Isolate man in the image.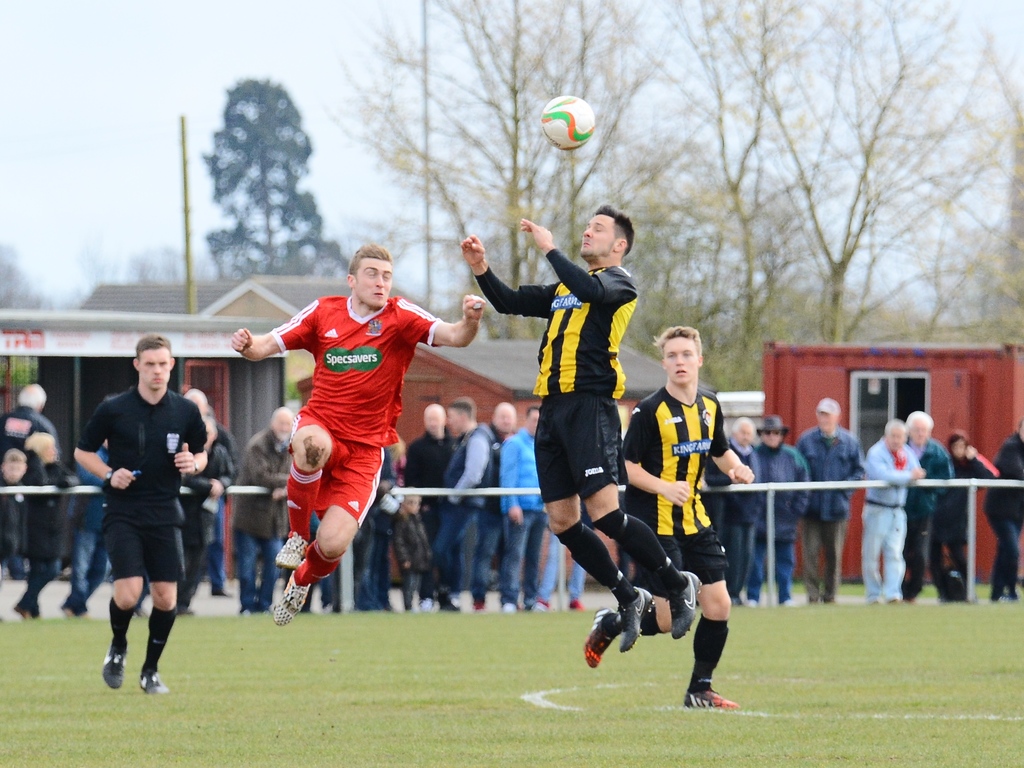
Isolated region: x1=225 y1=236 x2=489 y2=628.
